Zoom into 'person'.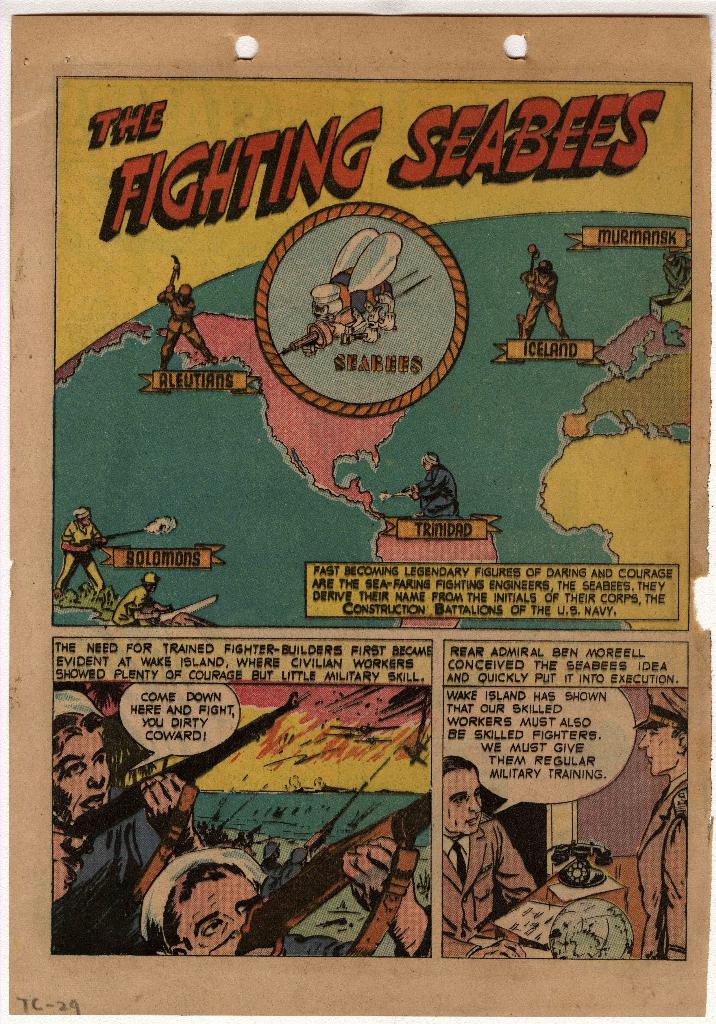
Zoom target: region(51, 507, 122, 593).
